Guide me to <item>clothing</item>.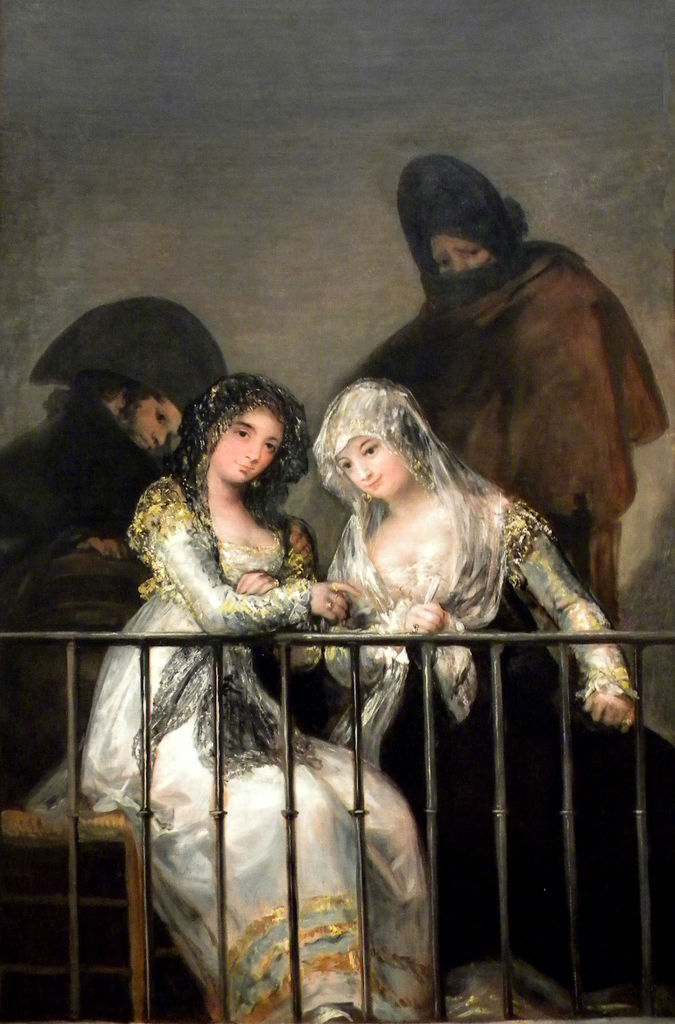
Guidance: region(340, 151, 673, 1000).
